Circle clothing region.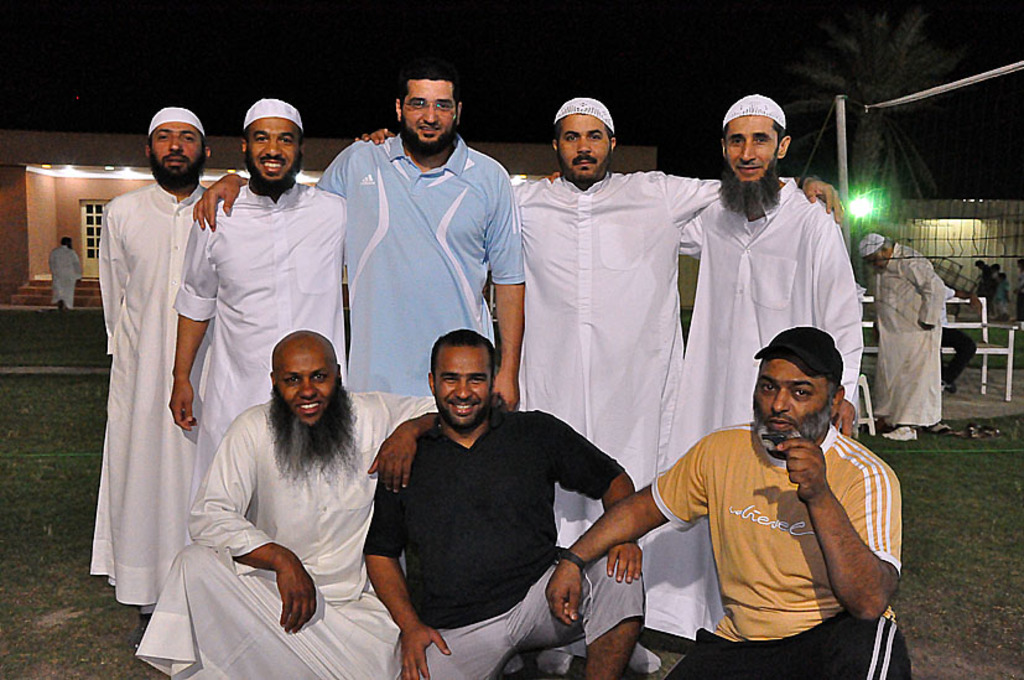
Region: bbox=[654, 420, 911, 679].
